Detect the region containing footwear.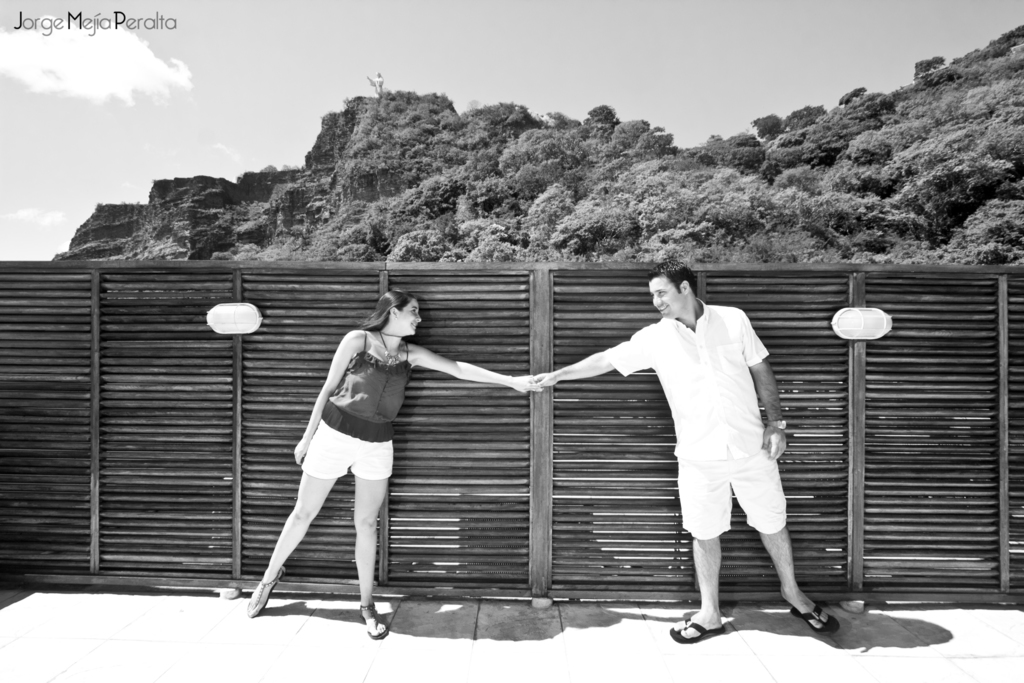
(x1=666, y1=610, x2=724, y2=642).
